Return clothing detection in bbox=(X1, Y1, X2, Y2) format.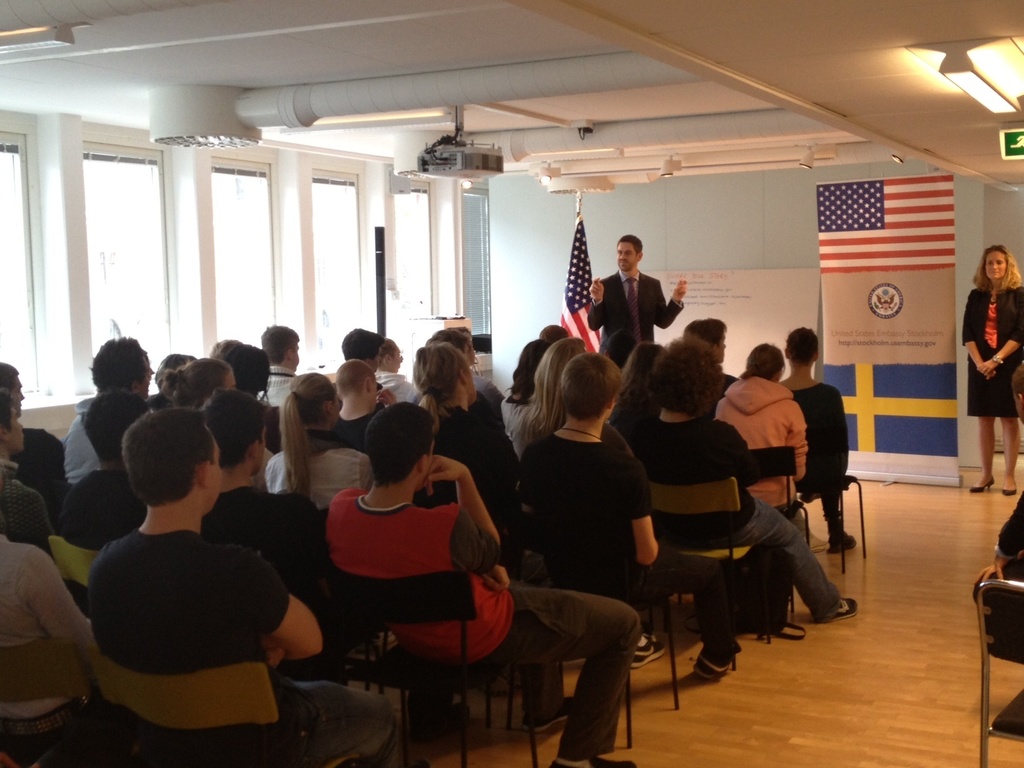
bbox=(323, 488, 643, 758).
